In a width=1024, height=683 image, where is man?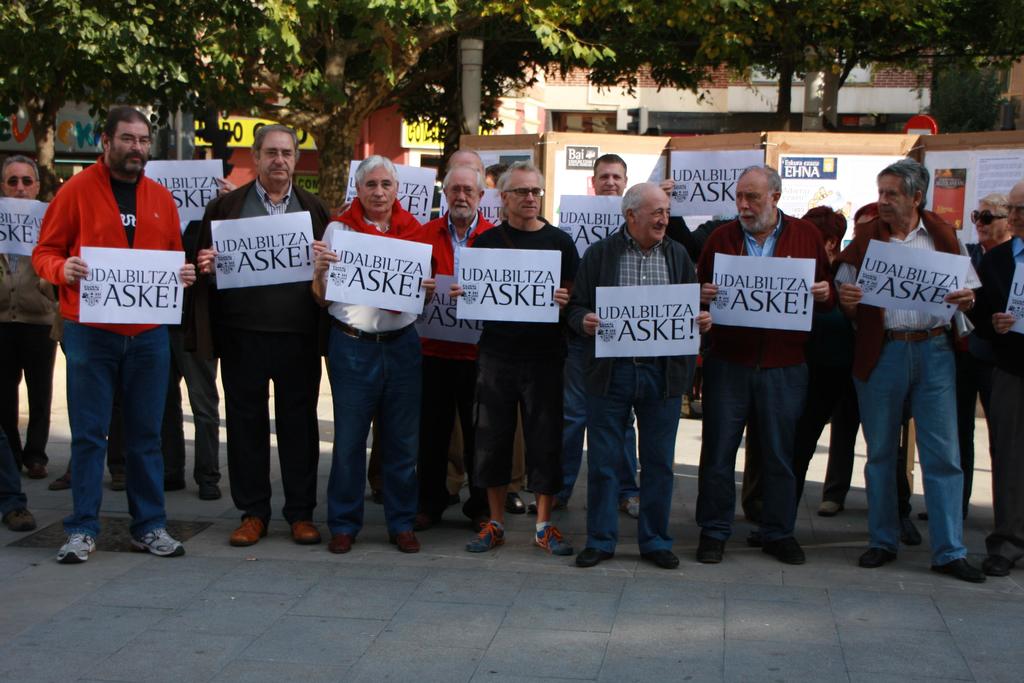
region(440, 161, 528, 522).
